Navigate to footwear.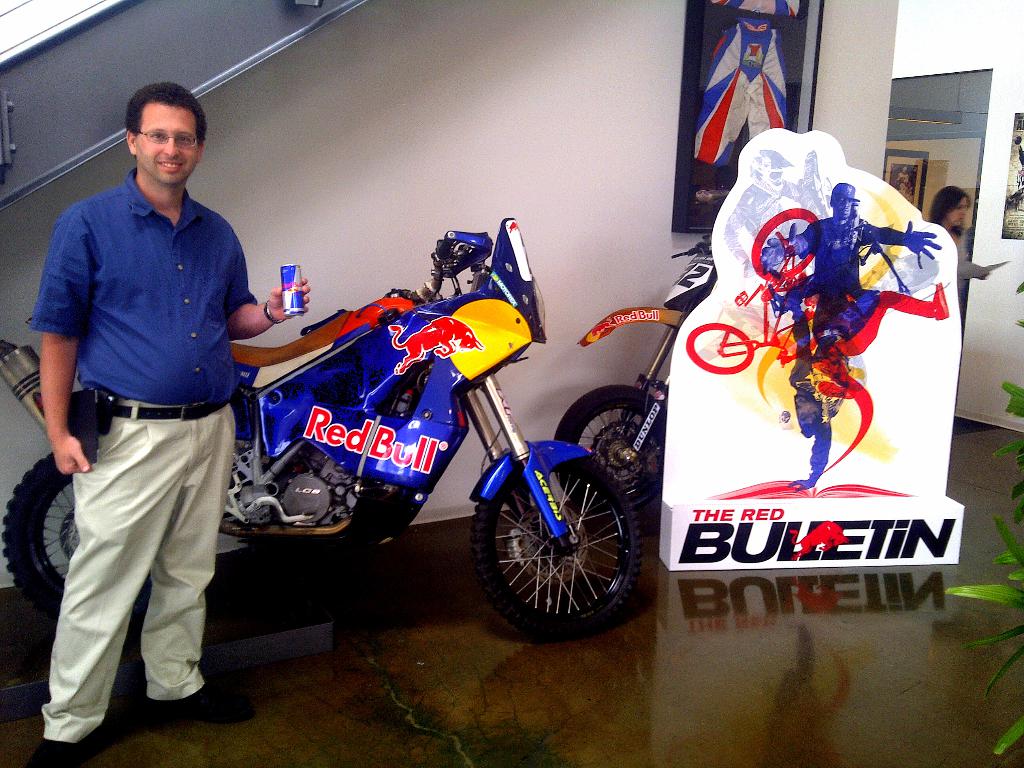
Navigation target: 27/723/104/767.
